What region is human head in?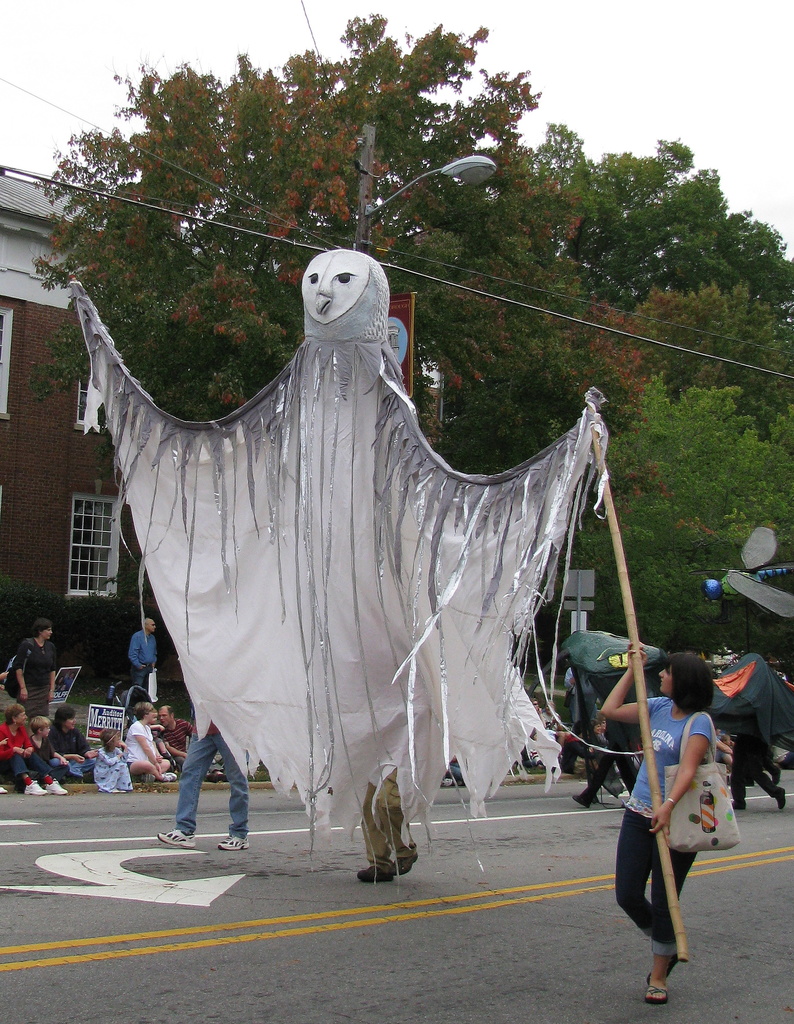
<box>29,712,51,739</box>.
